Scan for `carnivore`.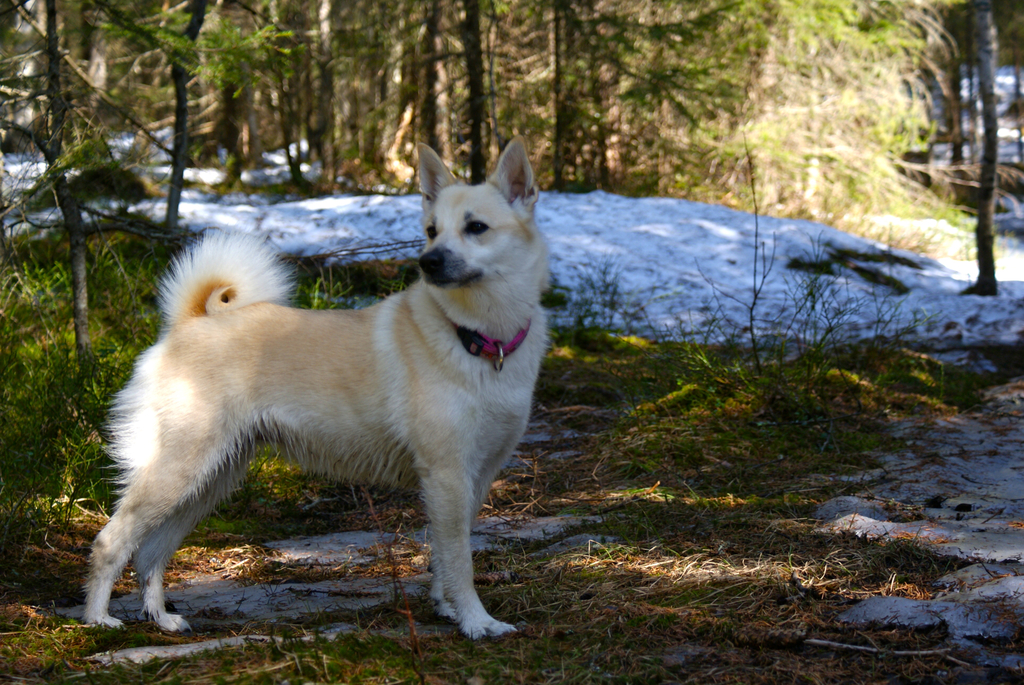
Scan result: select_region(69, 127, 579, 647).
